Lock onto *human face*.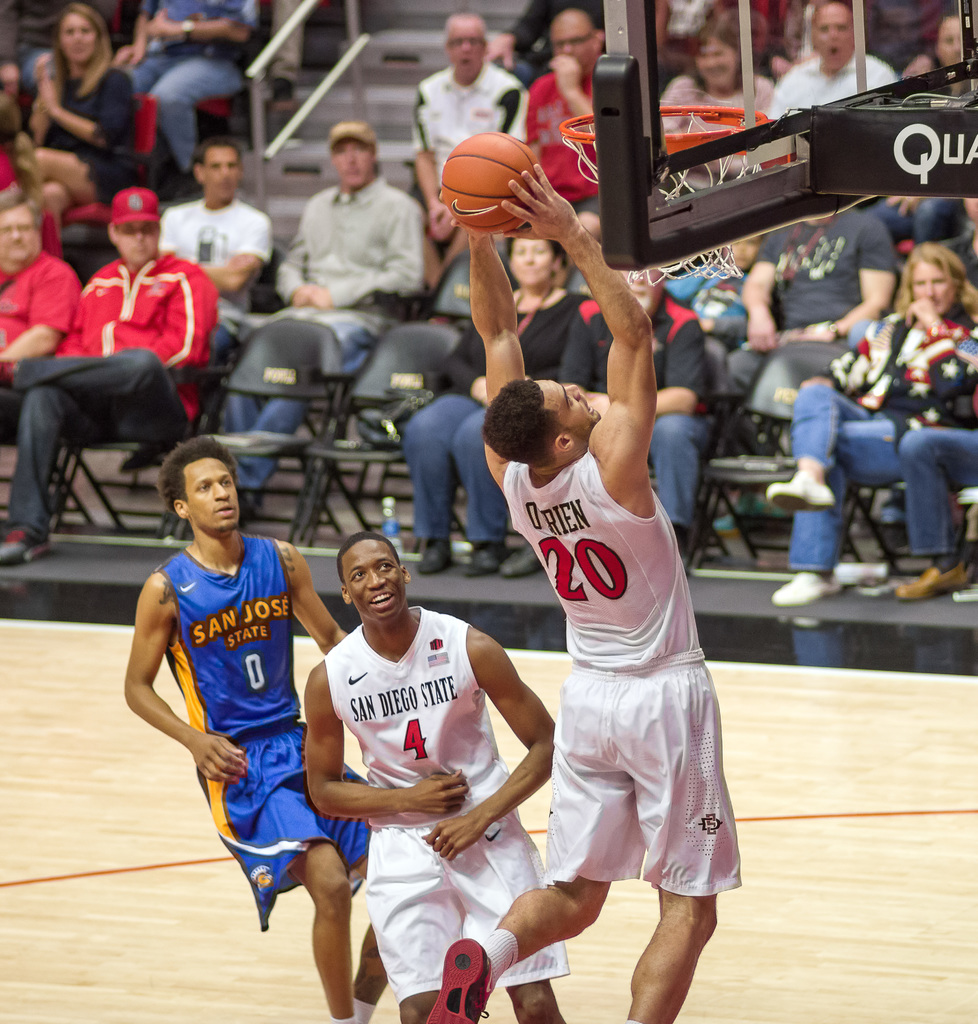
Locked: BBox(940, 18, 961, 63).
